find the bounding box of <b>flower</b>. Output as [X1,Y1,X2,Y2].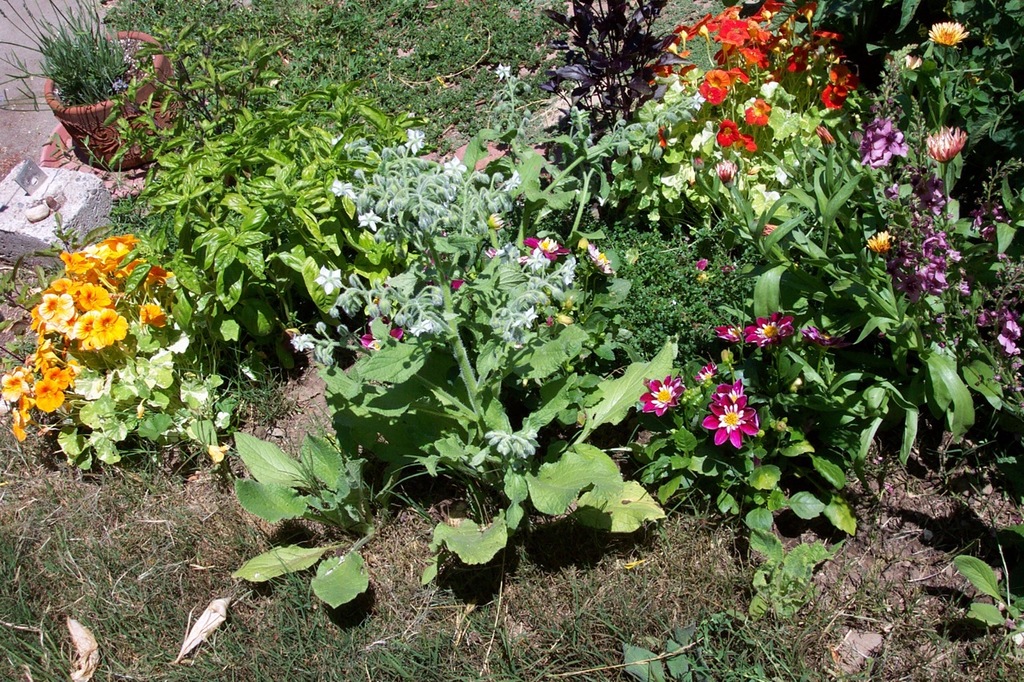
[696,384,761,451].
